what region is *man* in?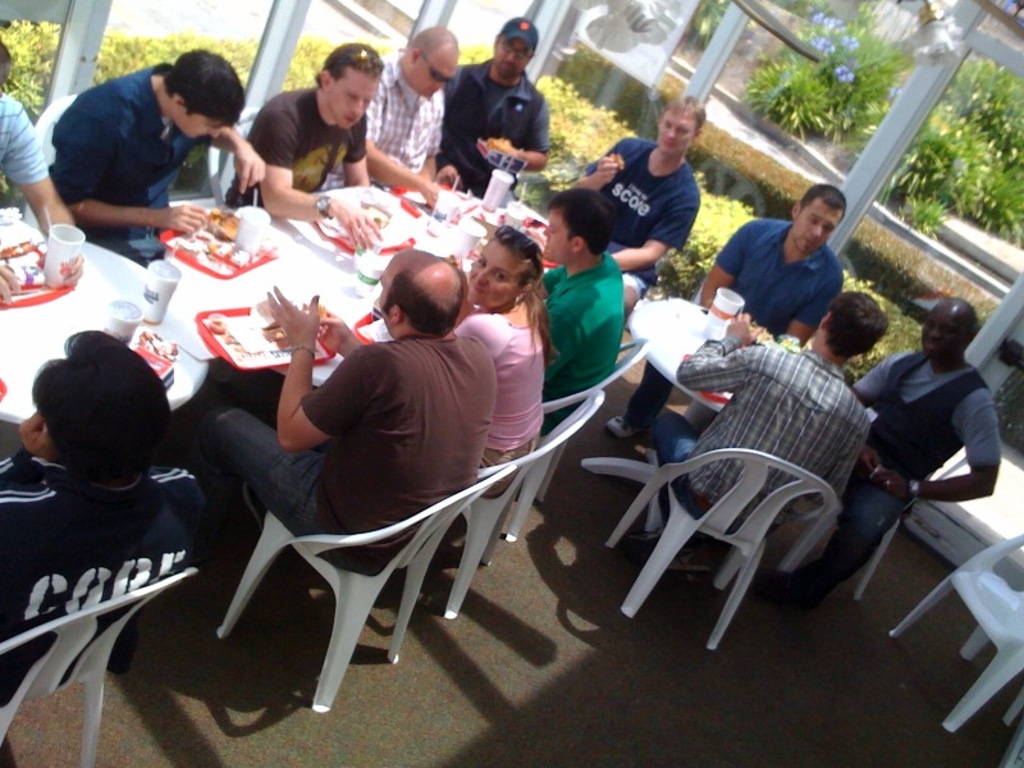
Rect(49, 41, 273, 246).
